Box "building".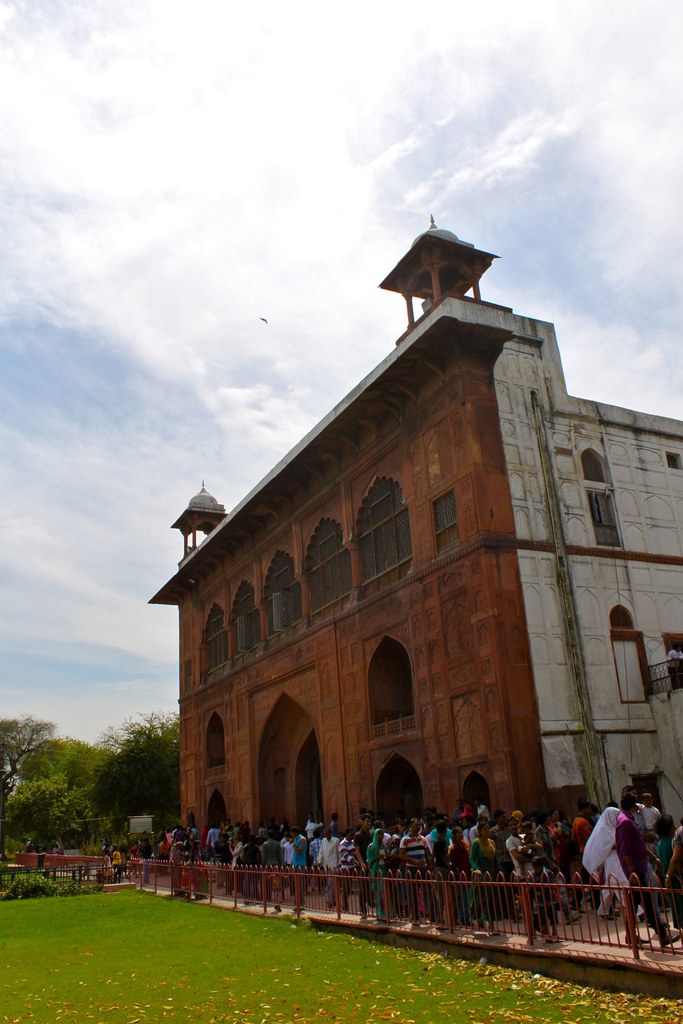
box=[174, 211, 682, 904].
